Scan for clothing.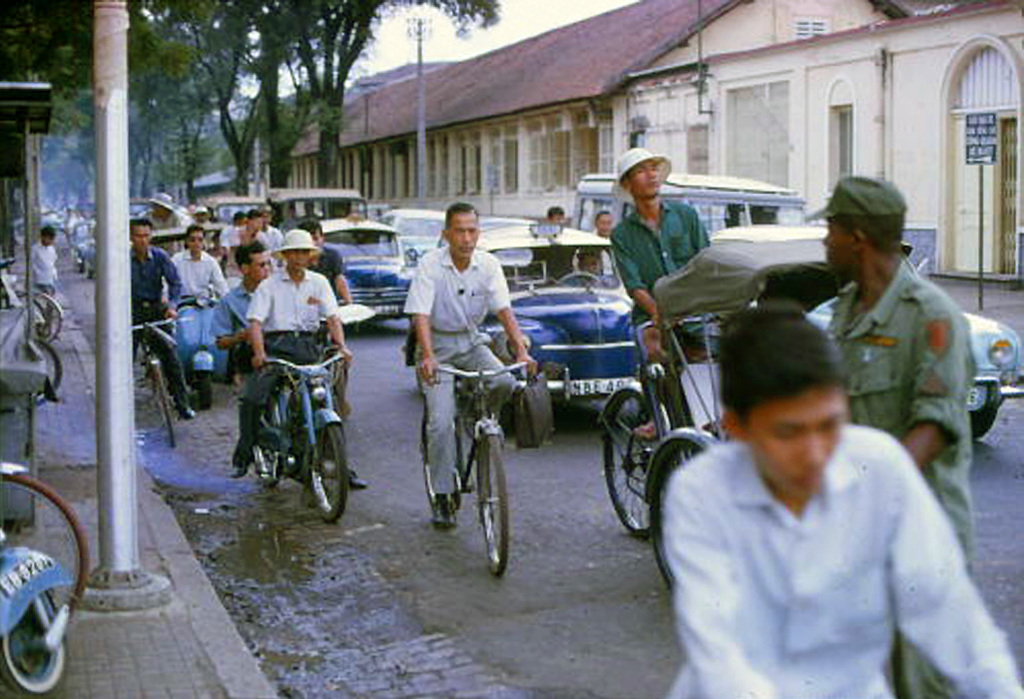
Scan result: <box>668,425,1023,698</box>.
